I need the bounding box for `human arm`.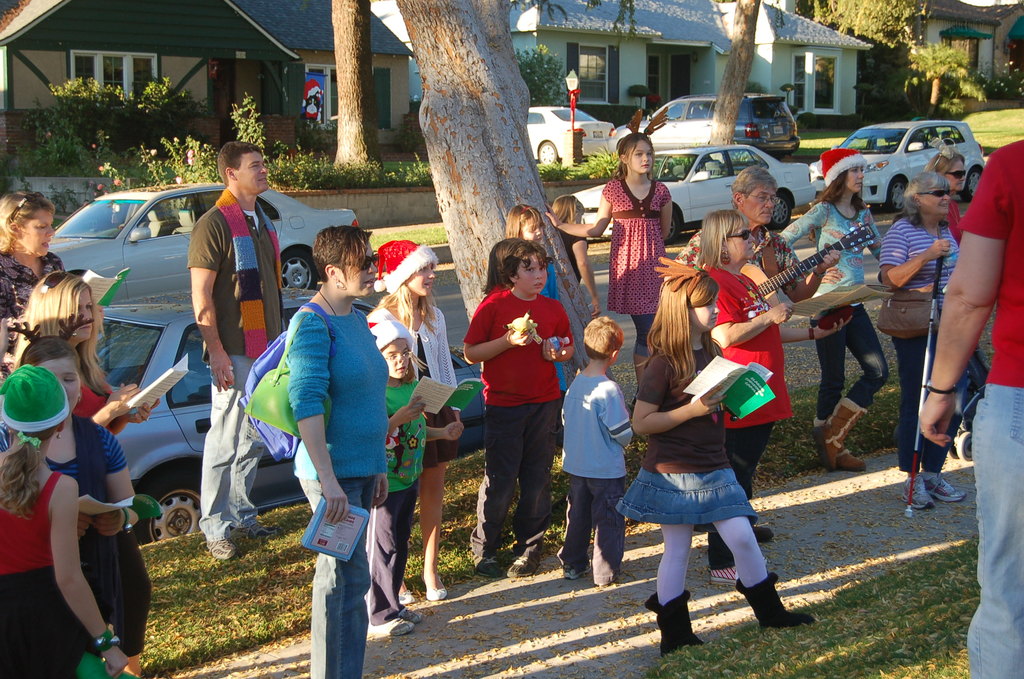
Here it is: [356, 471, 390, 511].
